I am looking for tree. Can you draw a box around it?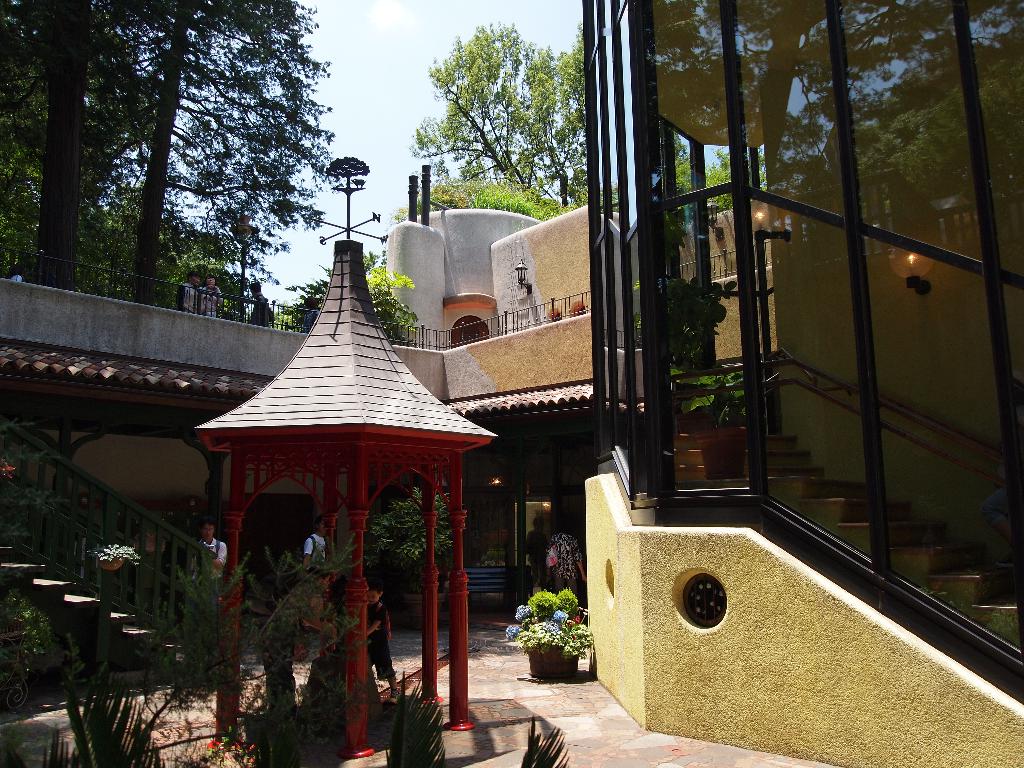
Sure, the bounding box is (left=112, top=0, right=333, bottom=304).
